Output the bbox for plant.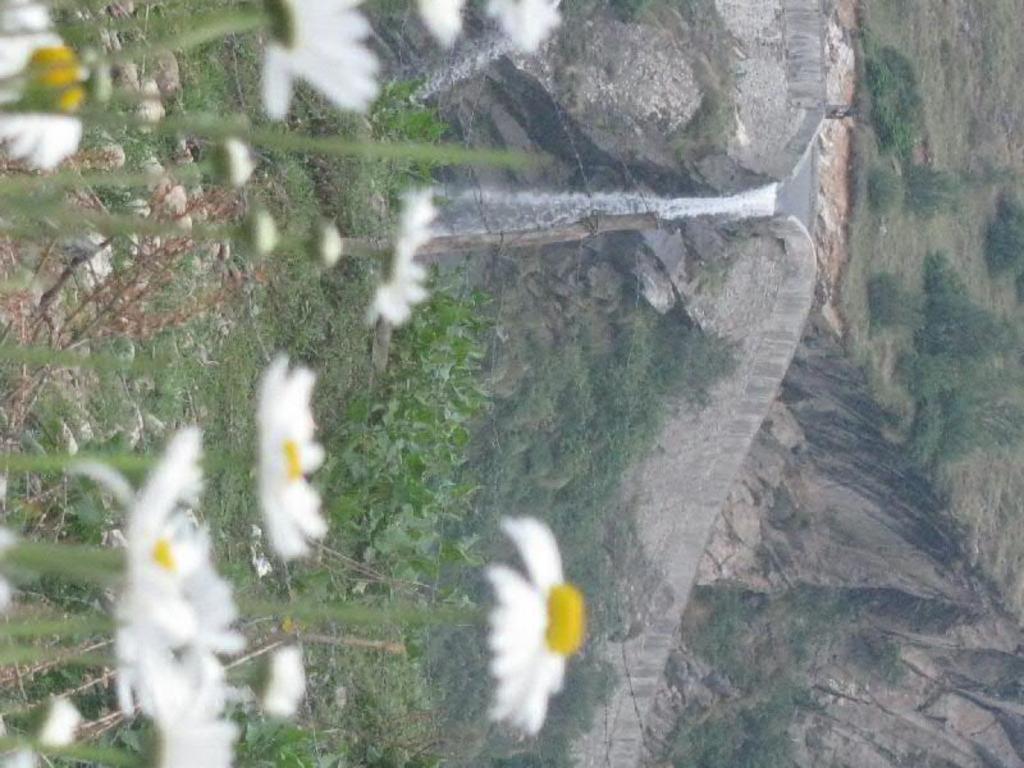
895,246,1023,476.
